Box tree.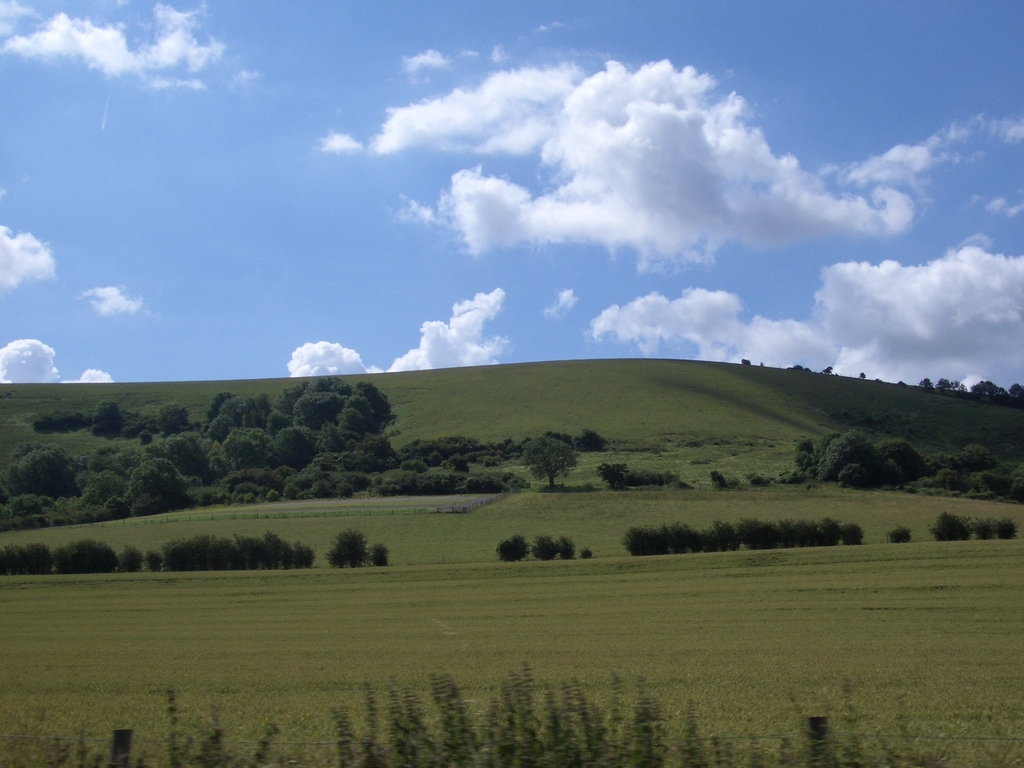
x1=326 y1=523 x2=360 y2=566.
